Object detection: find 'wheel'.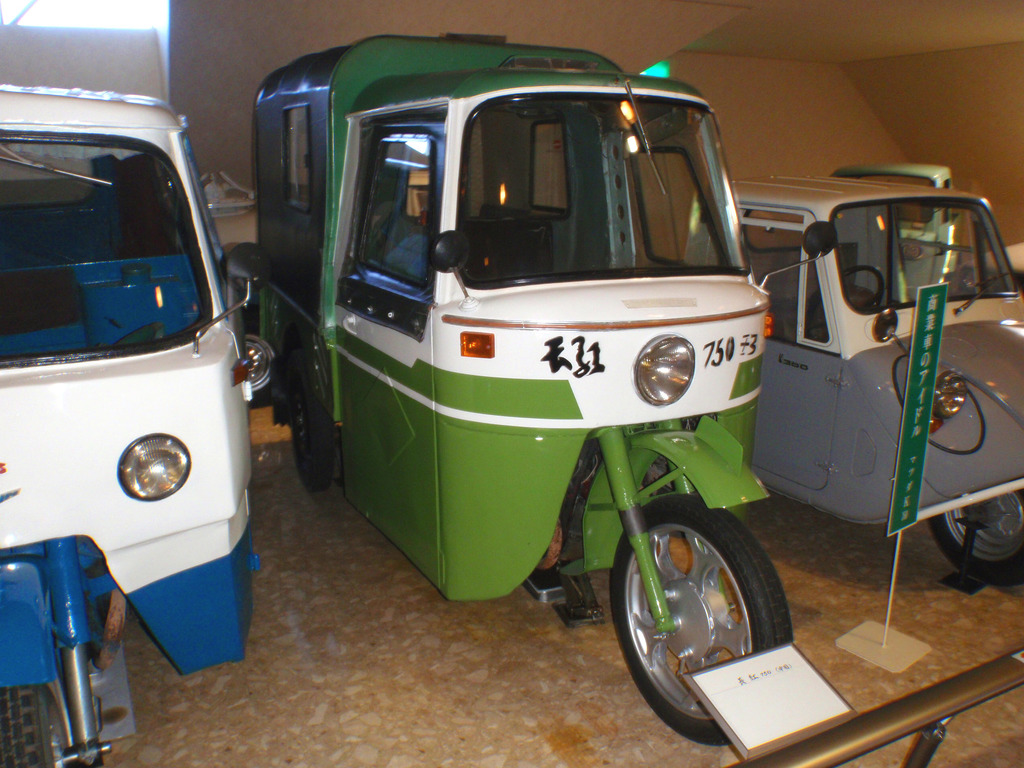
<region>0, 683, 98, 767</region>.
